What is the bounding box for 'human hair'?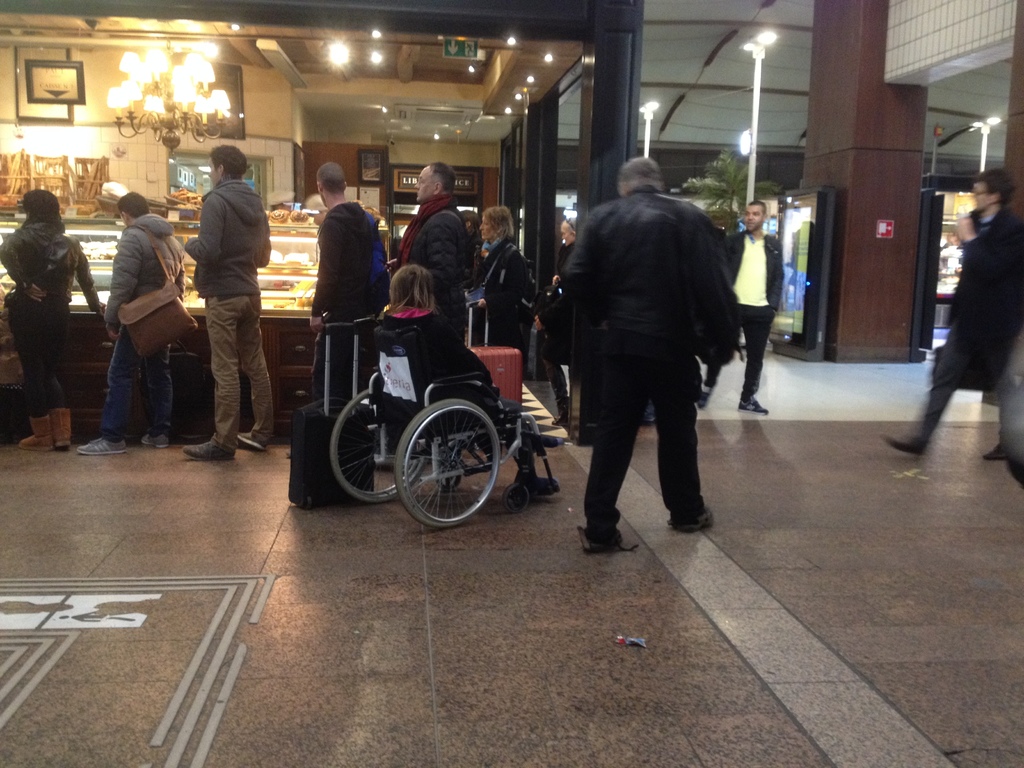
pyautogui.locateOnScreen(616, 156, 666, 195).
